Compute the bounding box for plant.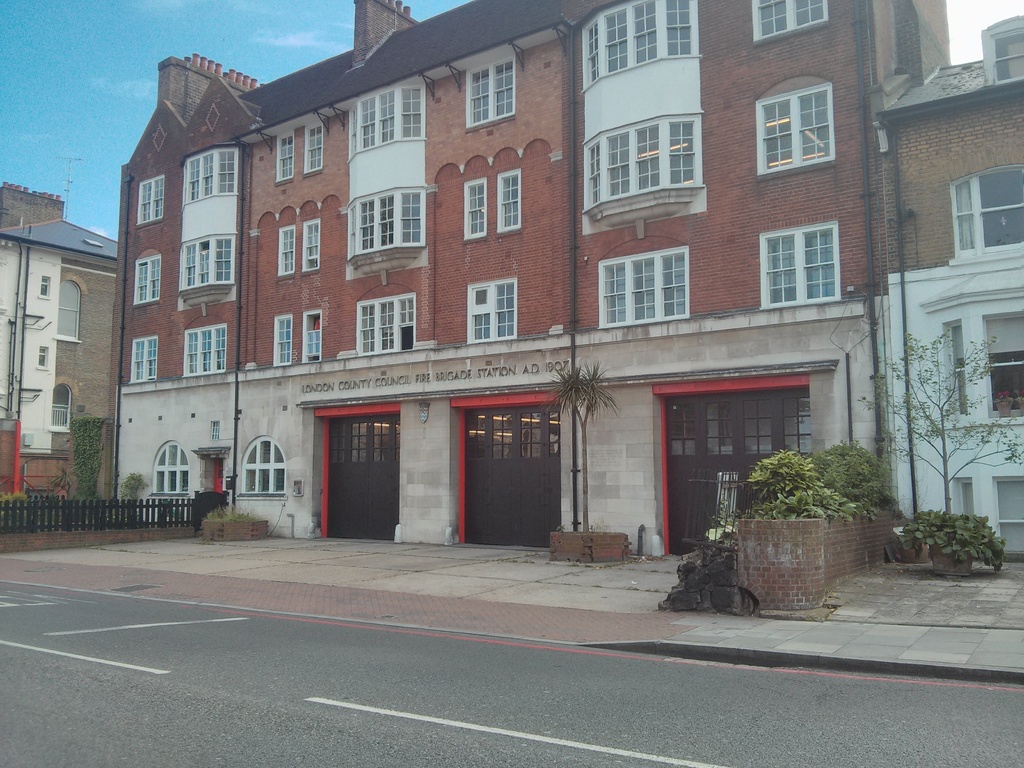
bbox(893, 503, 1001, 582).
